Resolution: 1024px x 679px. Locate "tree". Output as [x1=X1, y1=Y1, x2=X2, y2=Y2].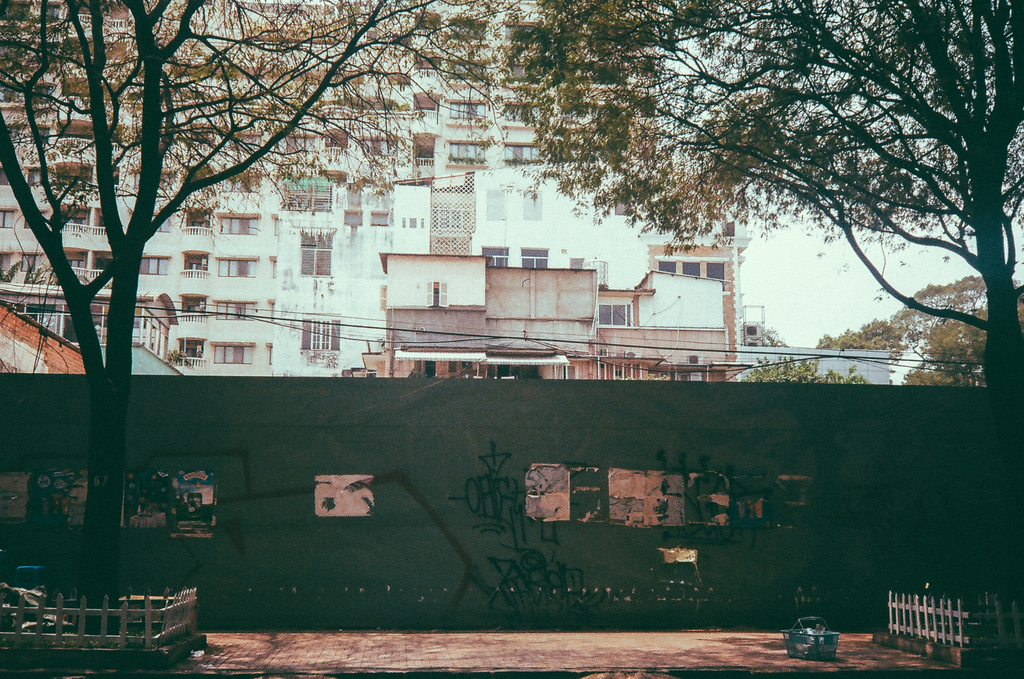
[x1=927, y1=308, x2=1000, y2=385].
